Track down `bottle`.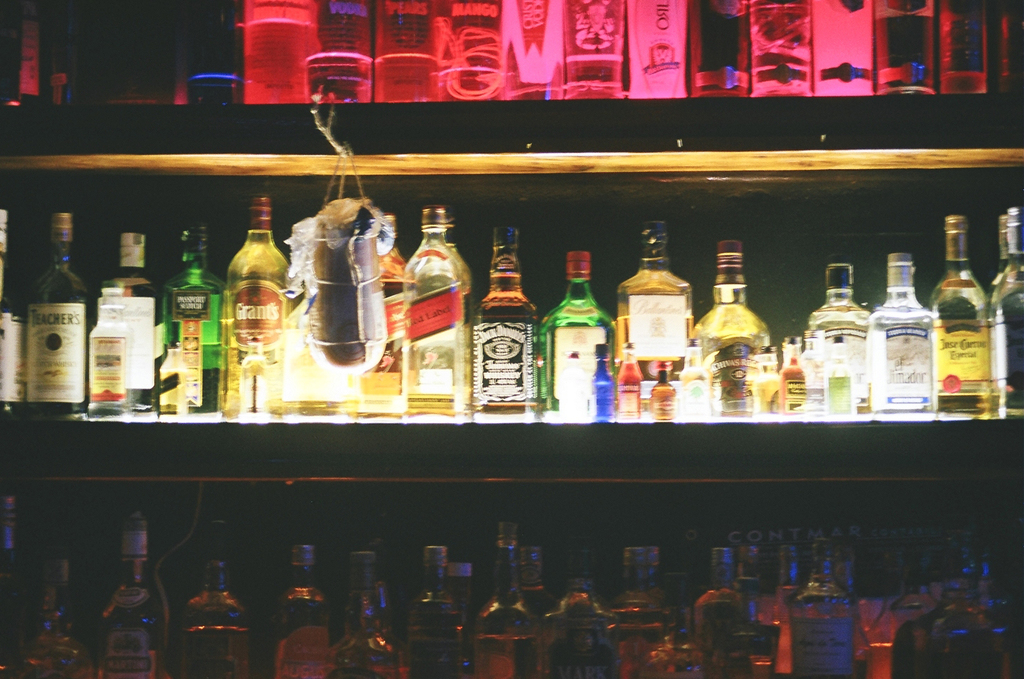
Tracked to rect(872, 256, 942, 424).
